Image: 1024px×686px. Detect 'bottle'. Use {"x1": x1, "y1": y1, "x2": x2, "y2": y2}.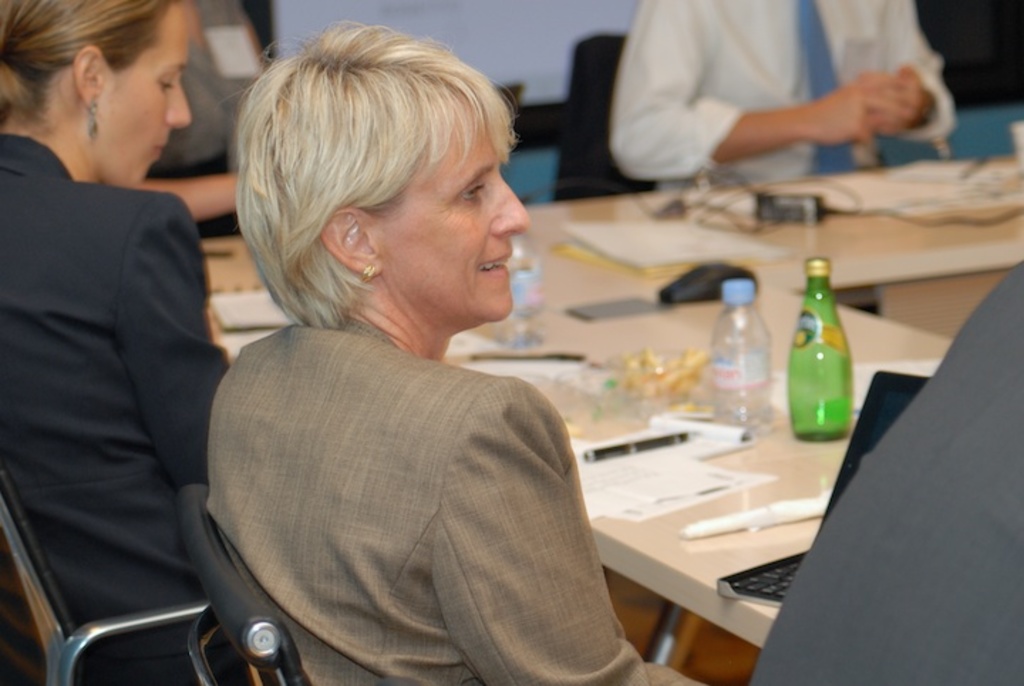
{"x1": 491, "y1": 233, "x2": 545, "y2": 353}.
